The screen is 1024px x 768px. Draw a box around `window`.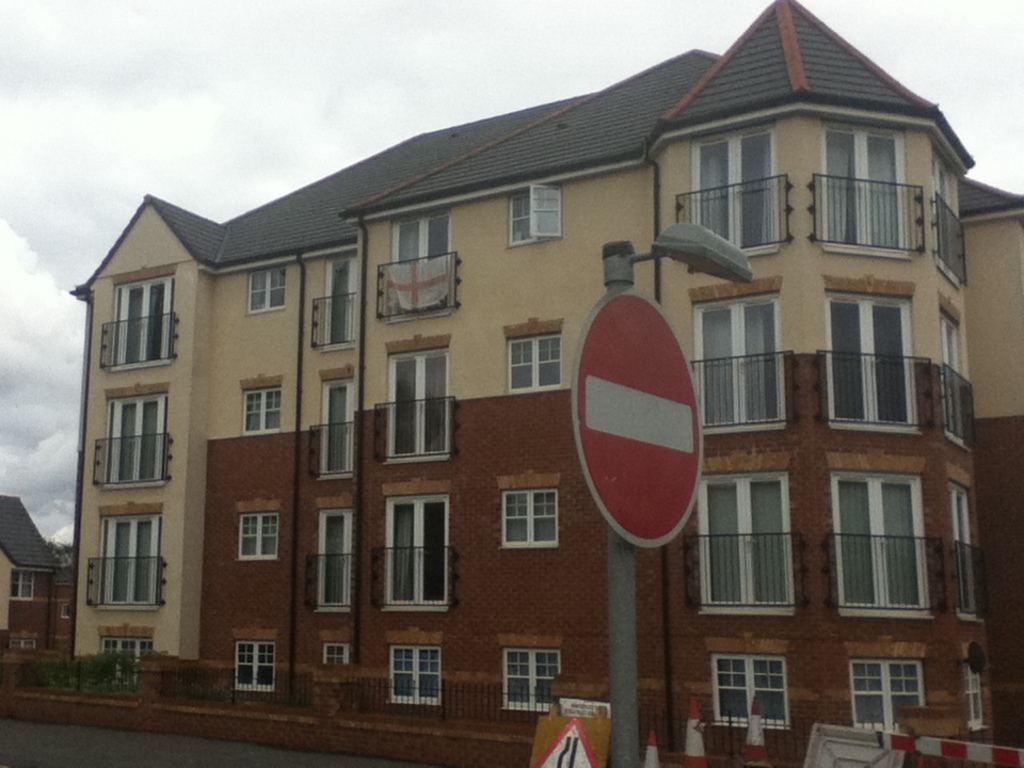
[left=394, top=215, right=457, bottom=308].
